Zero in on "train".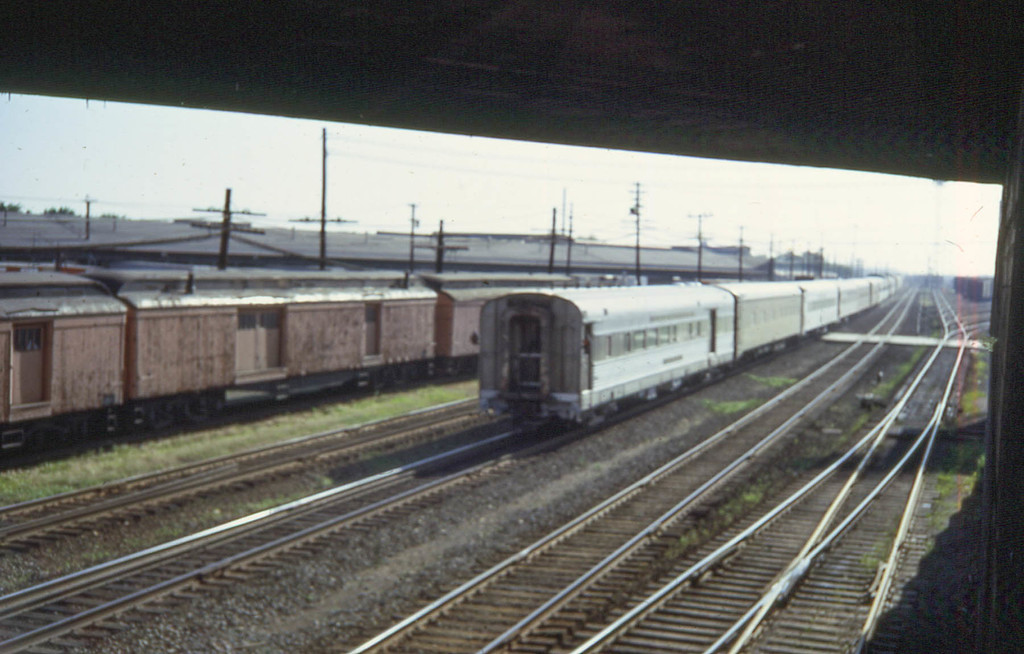
Zeroed in: detection(480, 269, 905, 438).
